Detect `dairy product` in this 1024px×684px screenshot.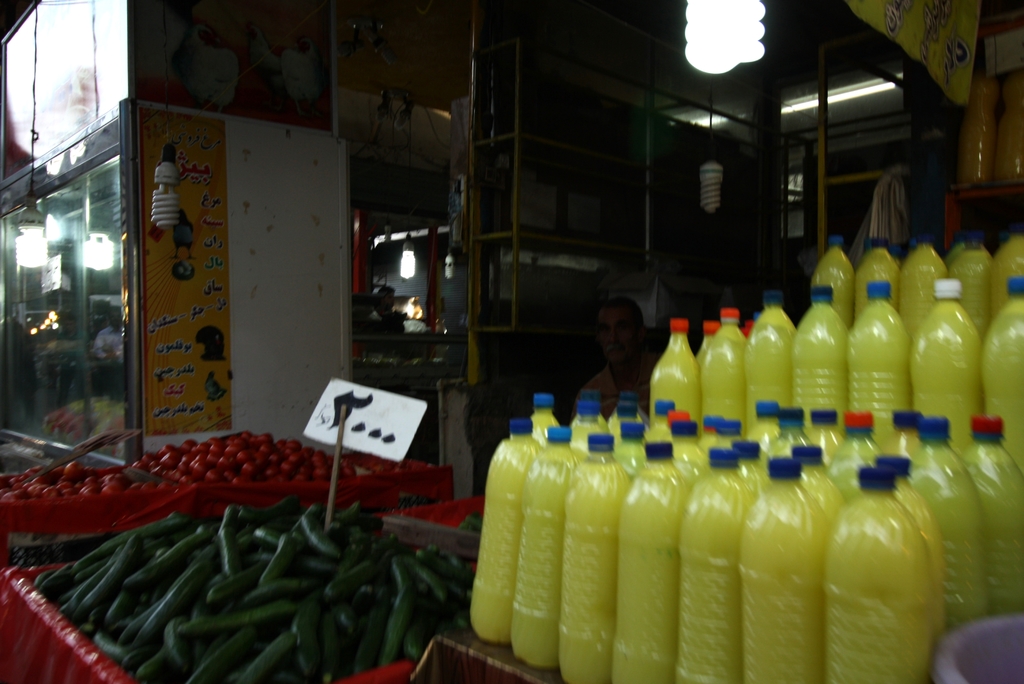
Detection: (x1=910, y1=312, x2=984, y2=457).
